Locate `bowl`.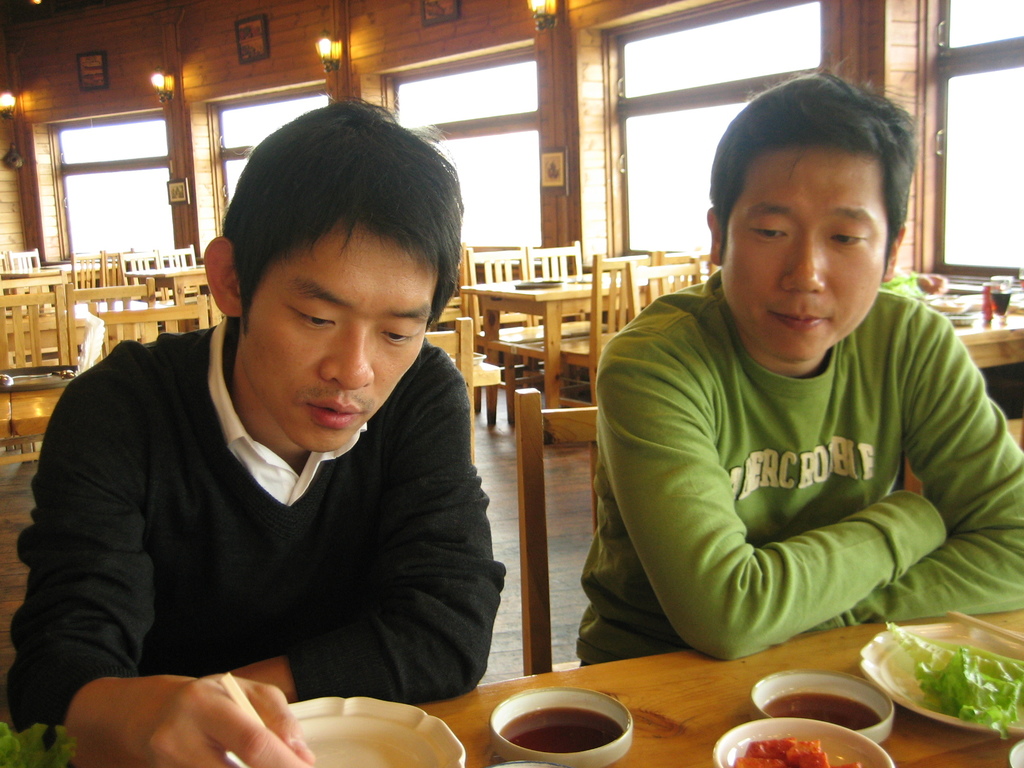
Bounding box: 858:624:1023:733.
